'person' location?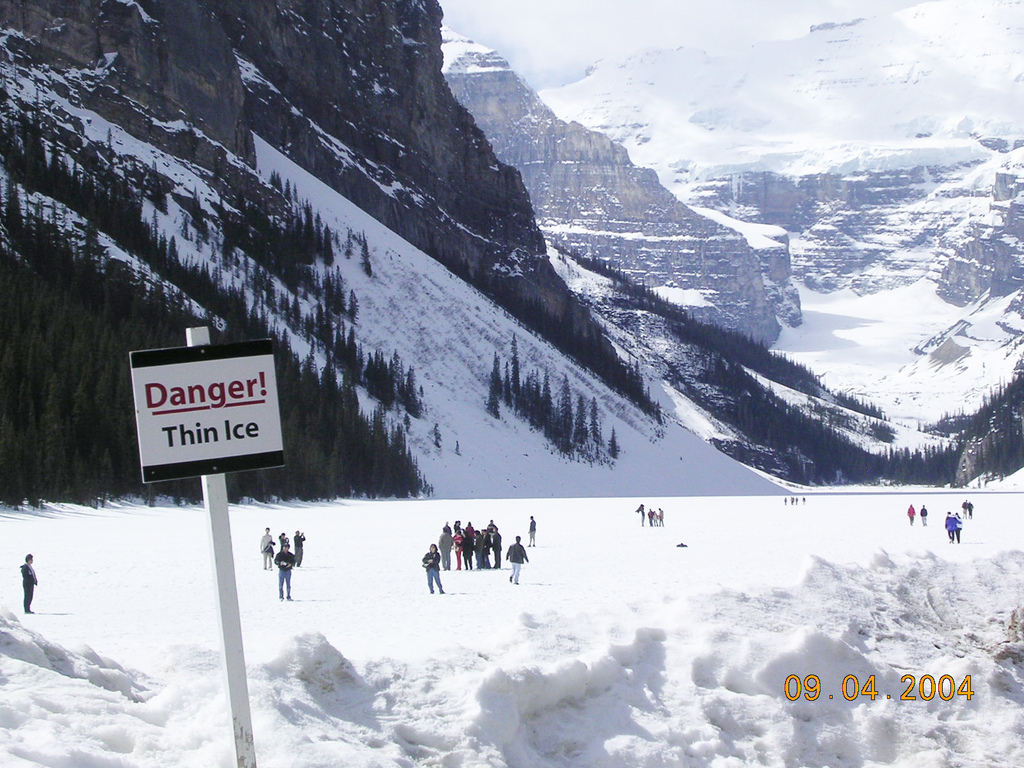
[505, 536, 526, 593]
